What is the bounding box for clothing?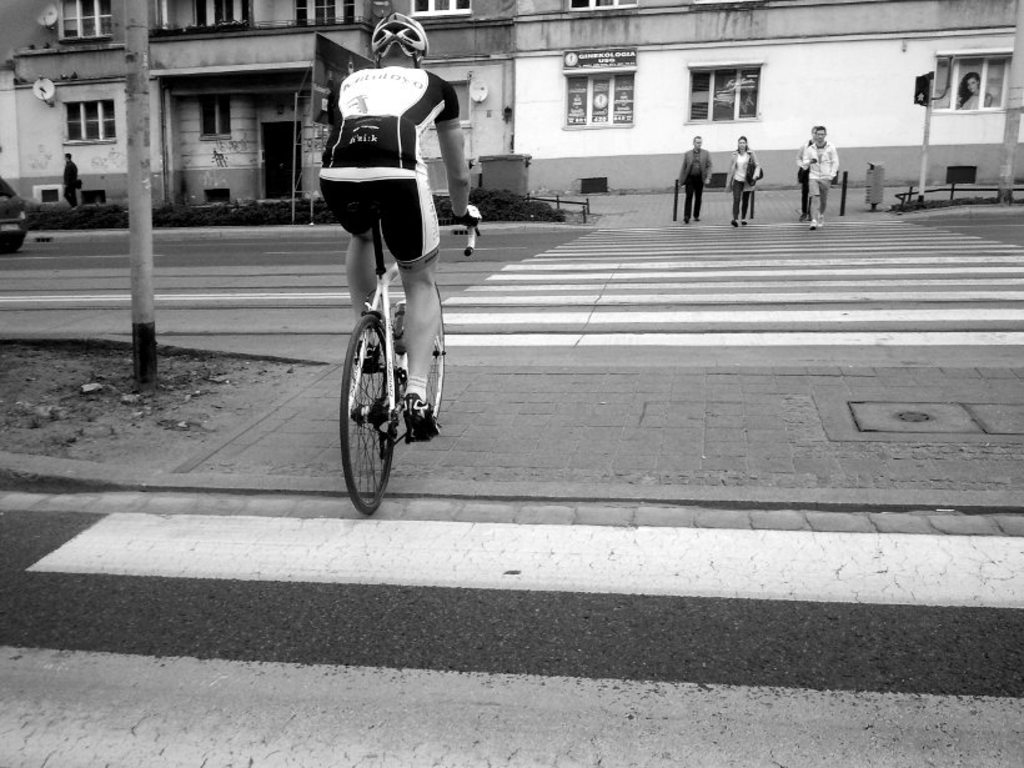
724,146,756,221.
